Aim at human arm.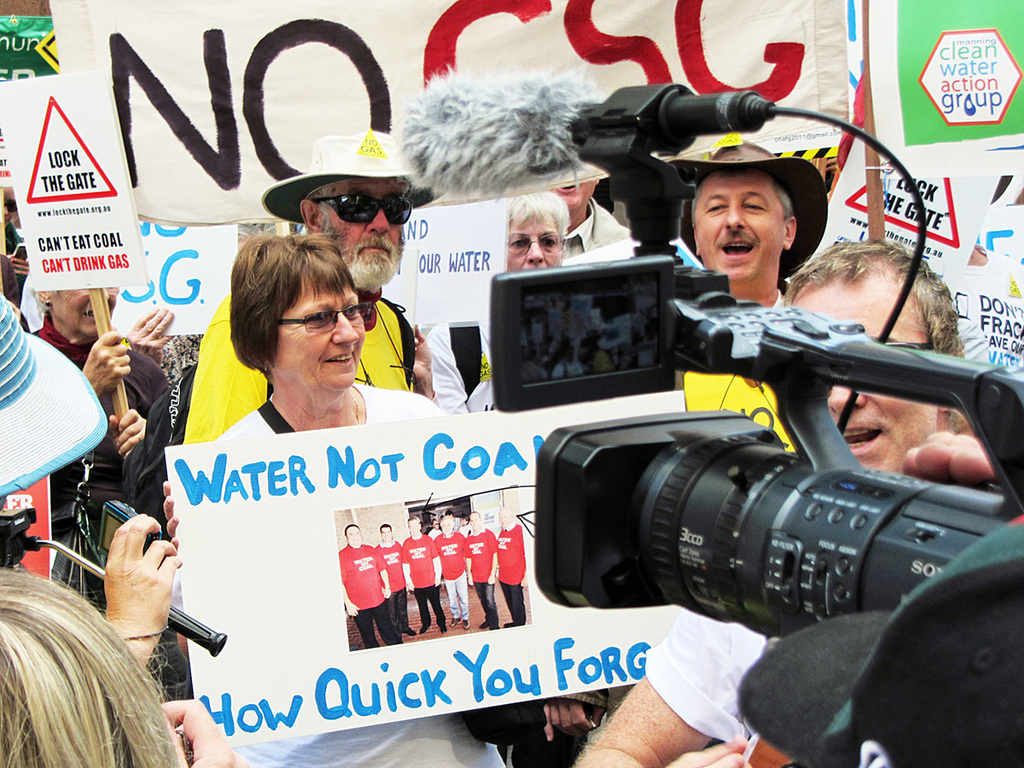
Aimed at (901,431,1001,488).
